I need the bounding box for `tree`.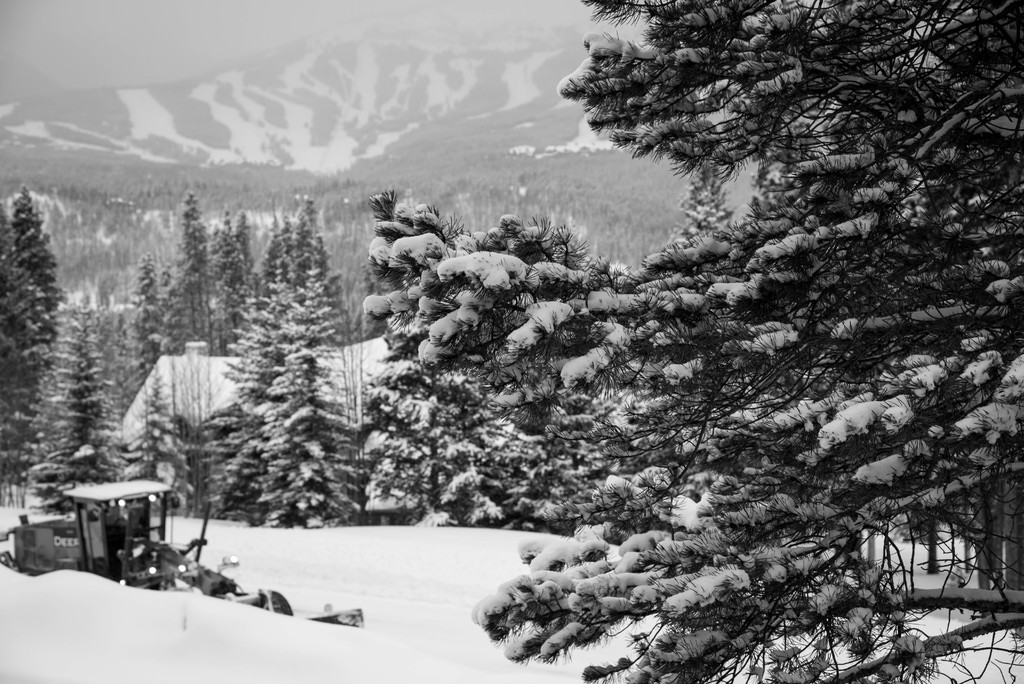
Here it is: [202,206,342,530].
